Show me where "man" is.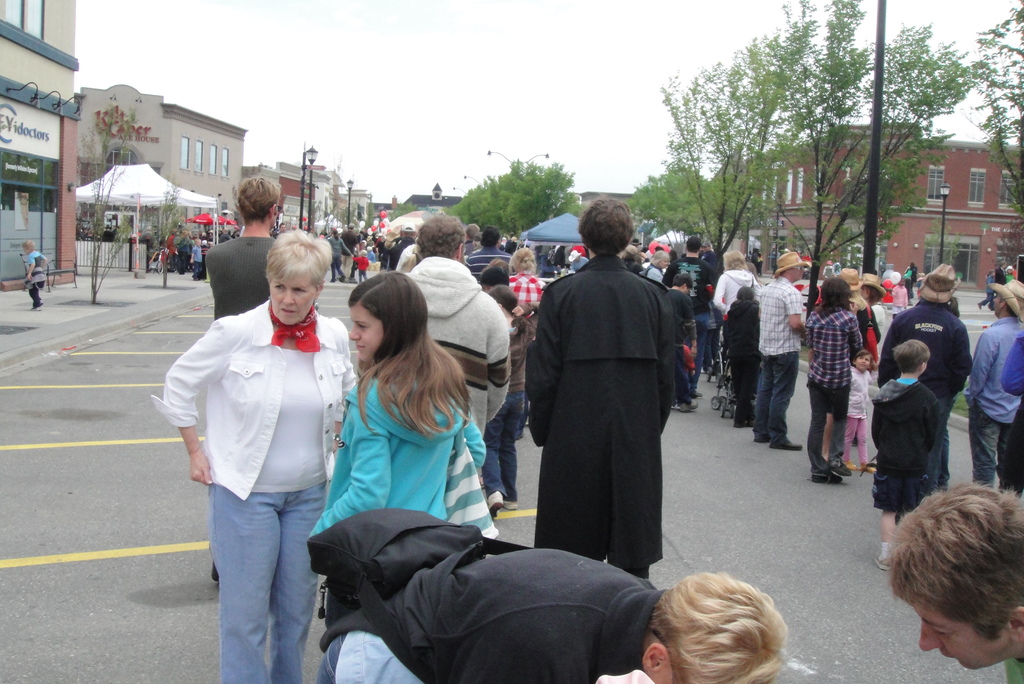
"man" is at box(877, 262, 973, 492).
